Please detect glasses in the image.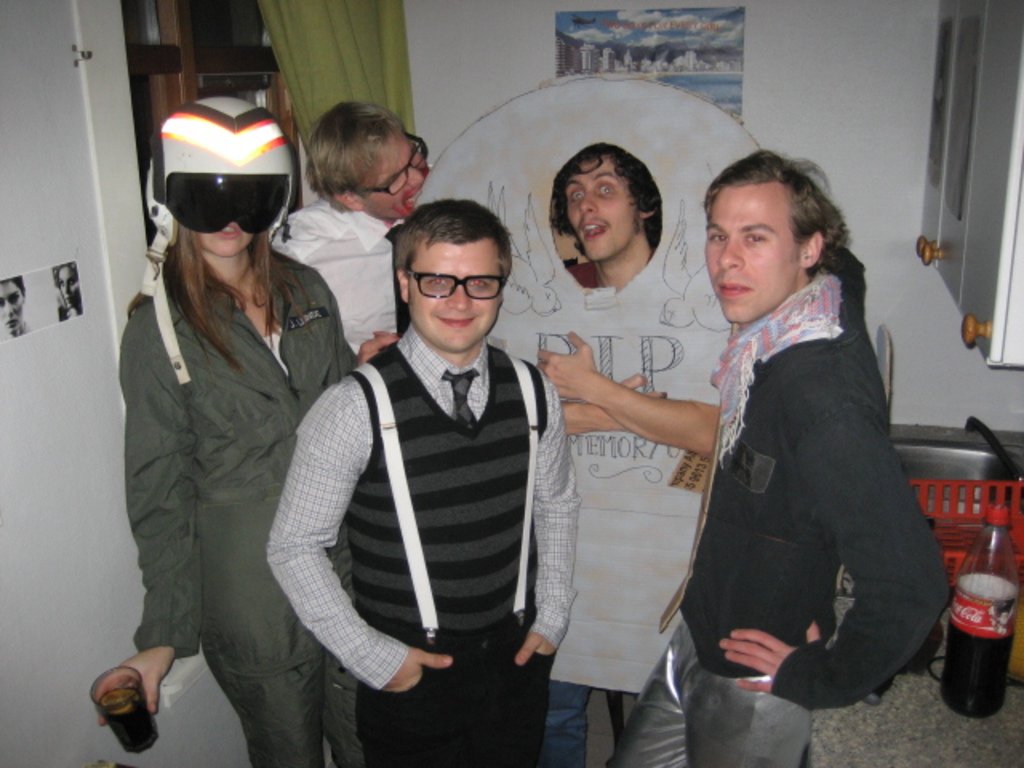
locate(400, 266, 507, 302).
